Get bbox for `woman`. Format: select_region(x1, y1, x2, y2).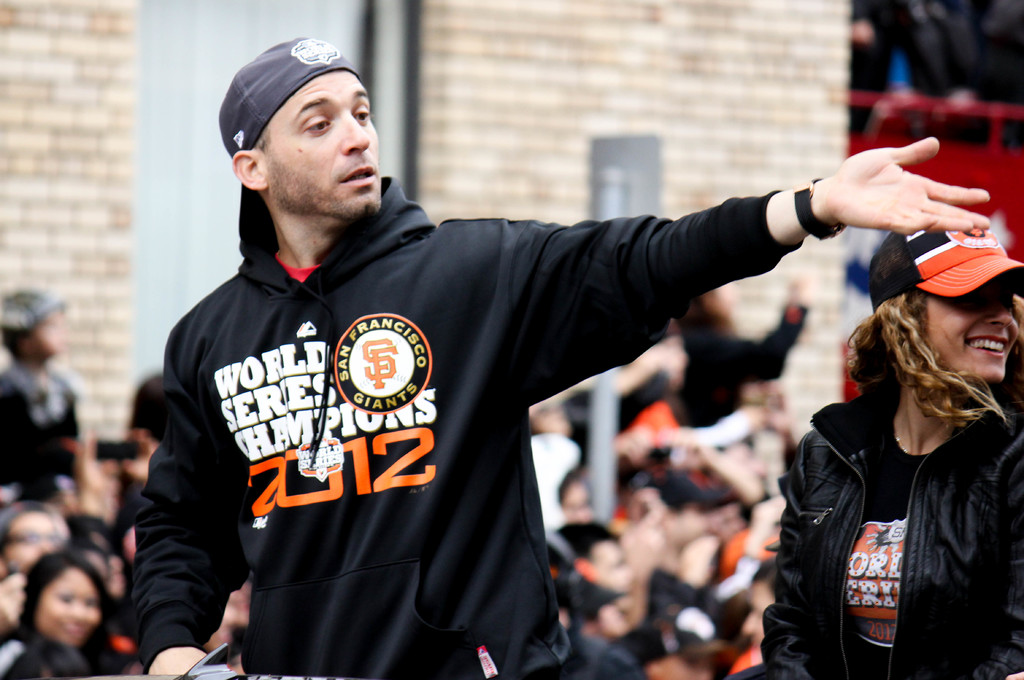
select_region(771, 214, 1016, 668).
